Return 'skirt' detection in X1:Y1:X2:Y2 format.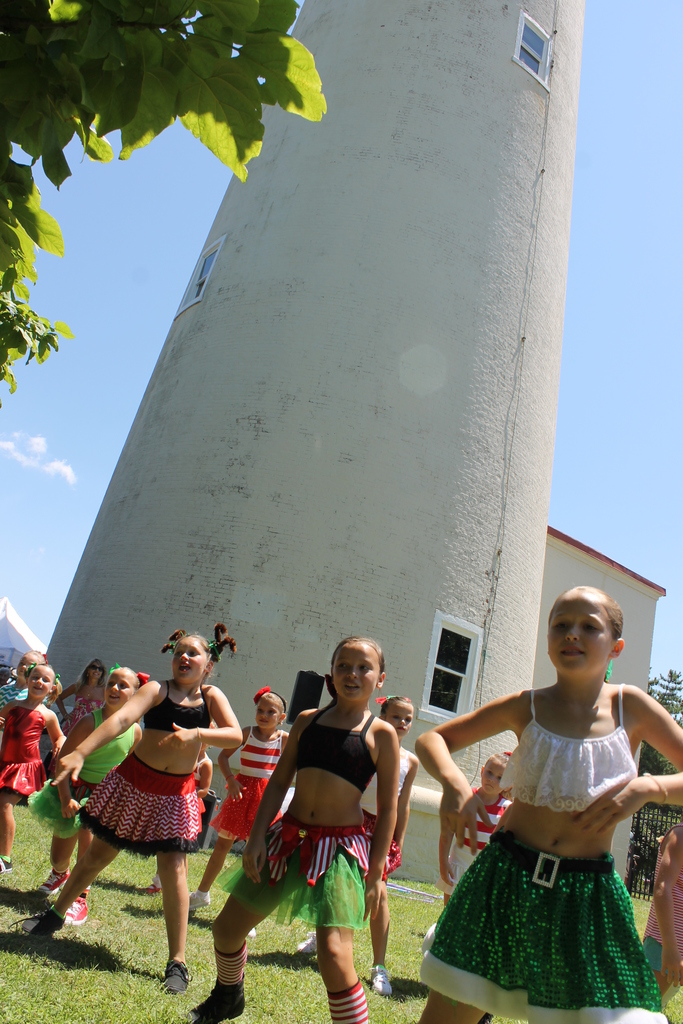
416:828:672:1023.
